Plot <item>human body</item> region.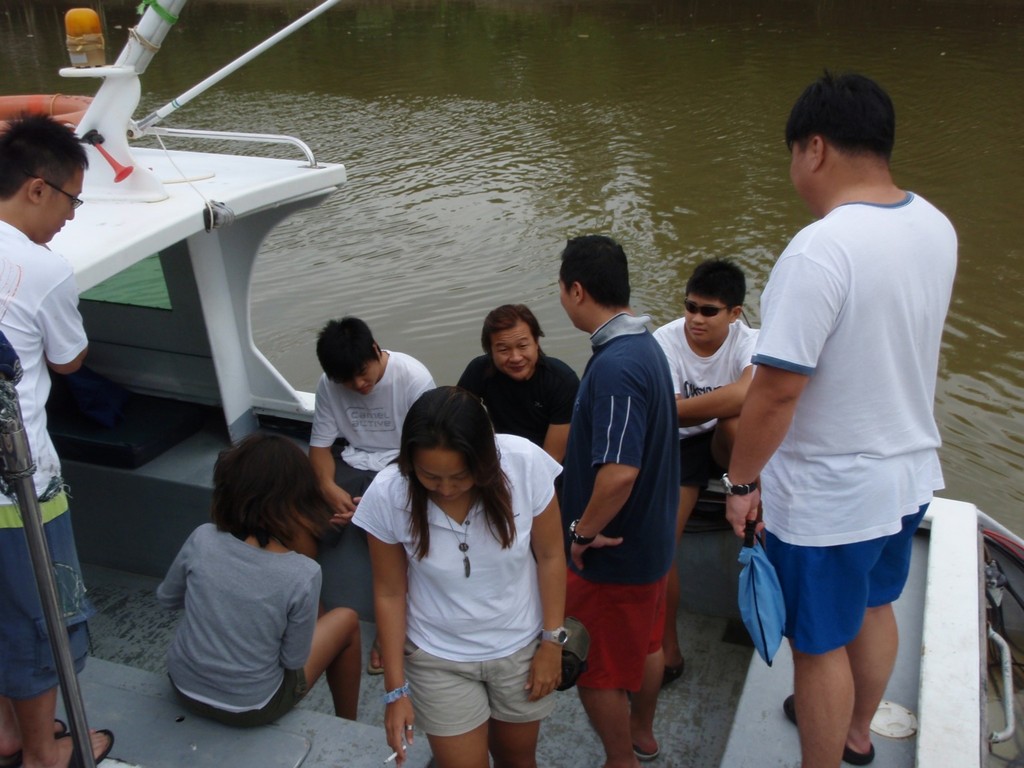
Plotted at (349,429,575,767).
